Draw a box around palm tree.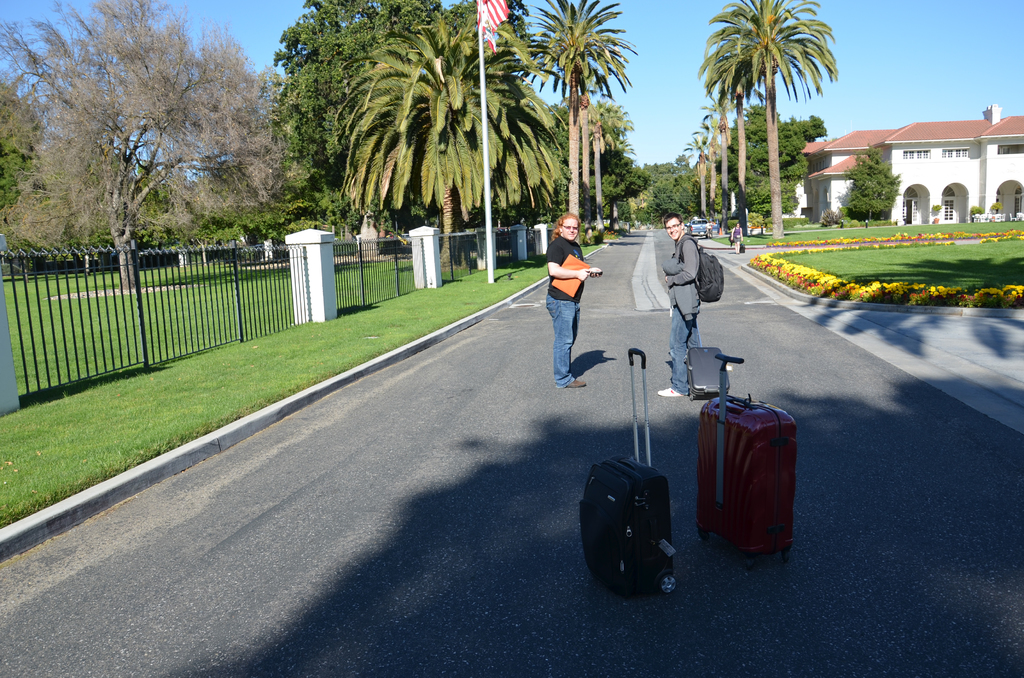
bbox=(519, 2, 628, 226).
